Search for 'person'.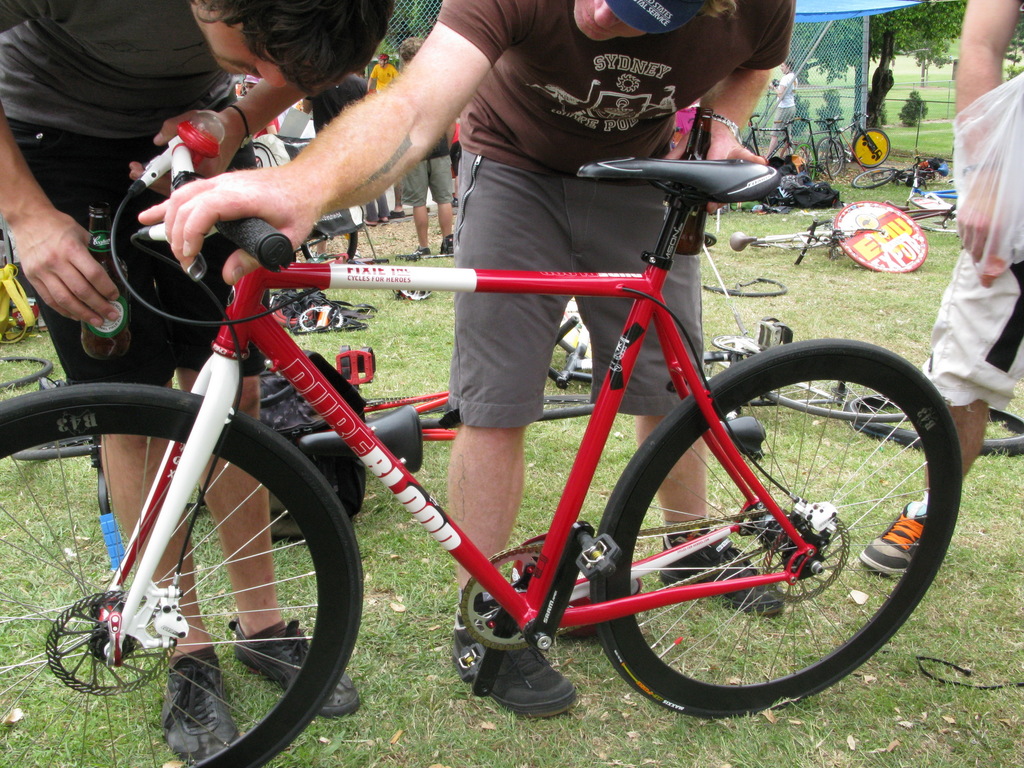
Found at 139/0/787/717.
